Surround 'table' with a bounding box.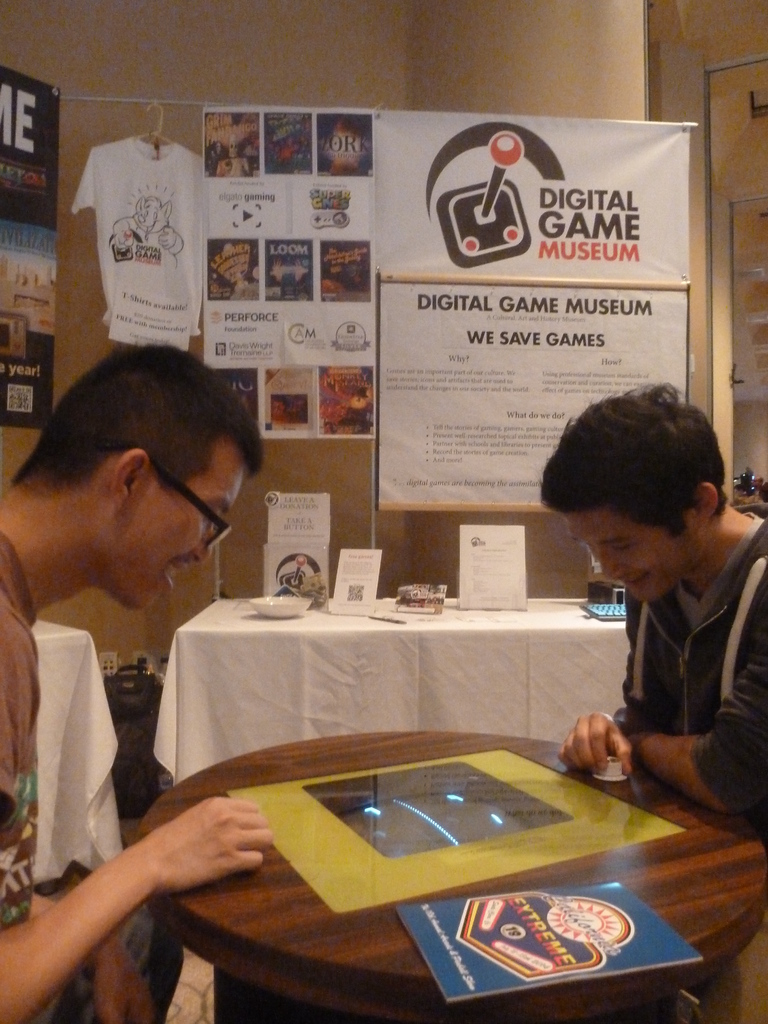
{"x1": 28, "y1": 622, "x2": 133, "y2": 895}.
